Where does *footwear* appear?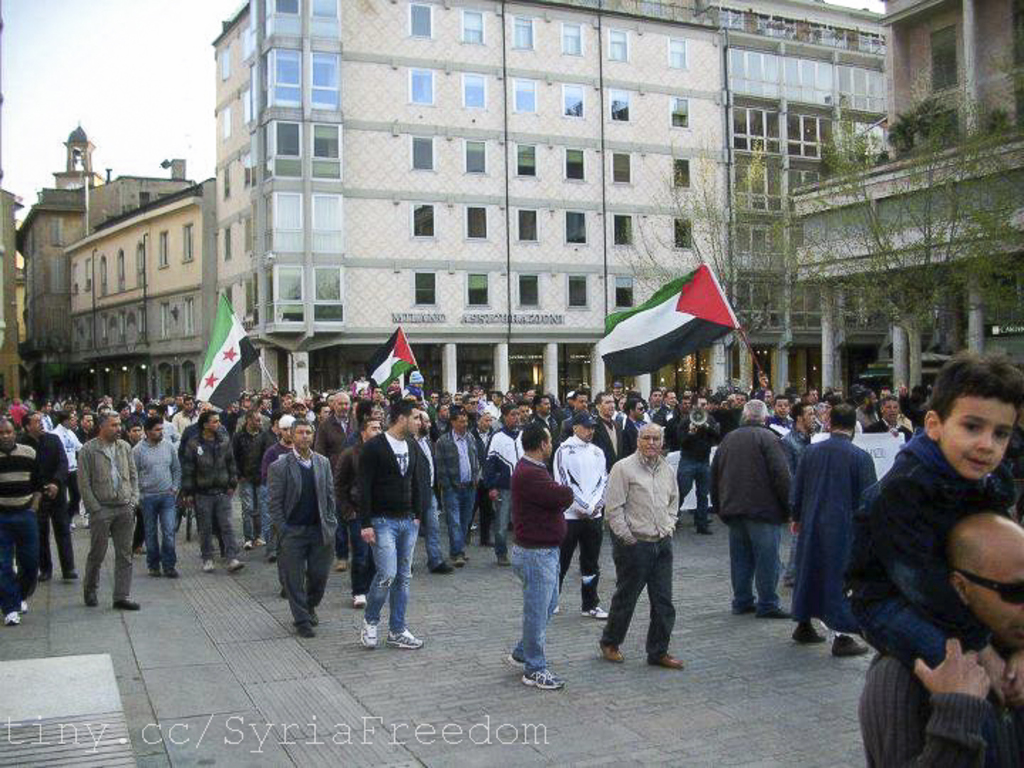
Appears at box(36, 572, 54, 583).
